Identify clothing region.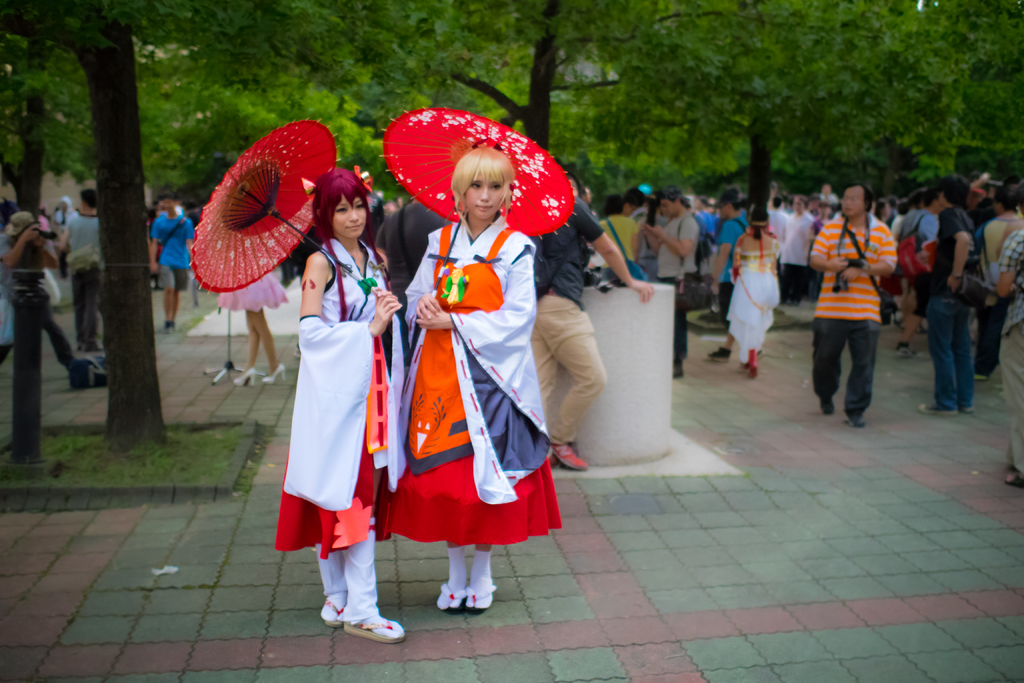
Region: bbox=[0, 235, 73, 369].
